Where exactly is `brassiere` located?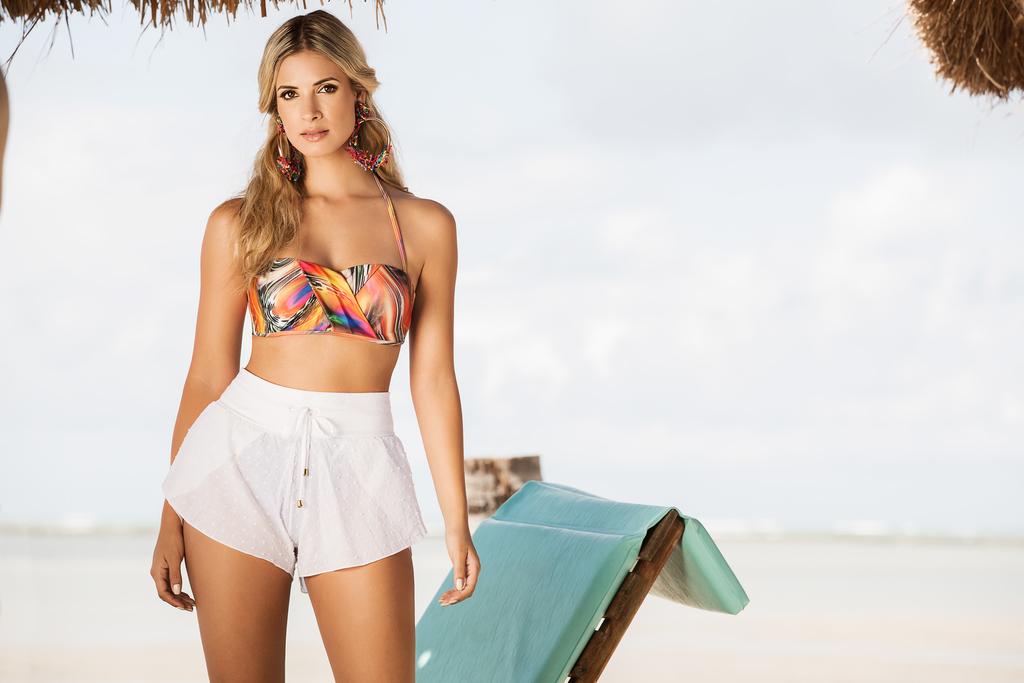
Its bounding box is (x1=223, y1=205, x2=432, y2=393).
